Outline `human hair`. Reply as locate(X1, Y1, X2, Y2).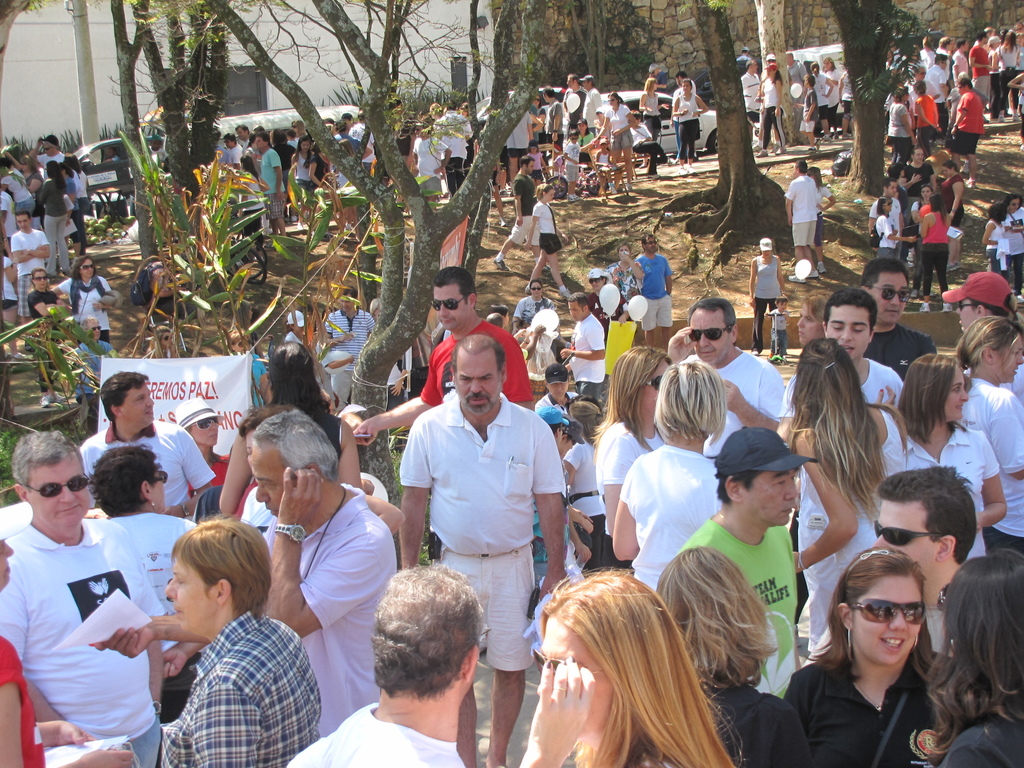
locate(15, 431, 90, 491).
